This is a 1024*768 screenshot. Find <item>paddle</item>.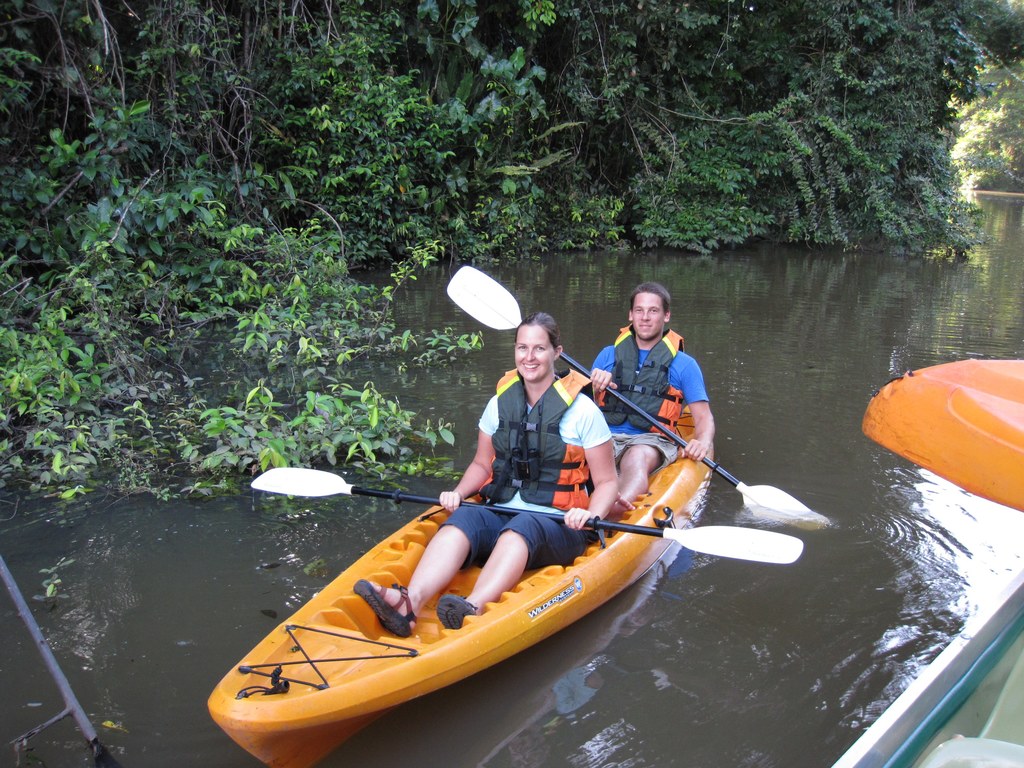
Bounding box: <box>246,463,808,570</box>.
